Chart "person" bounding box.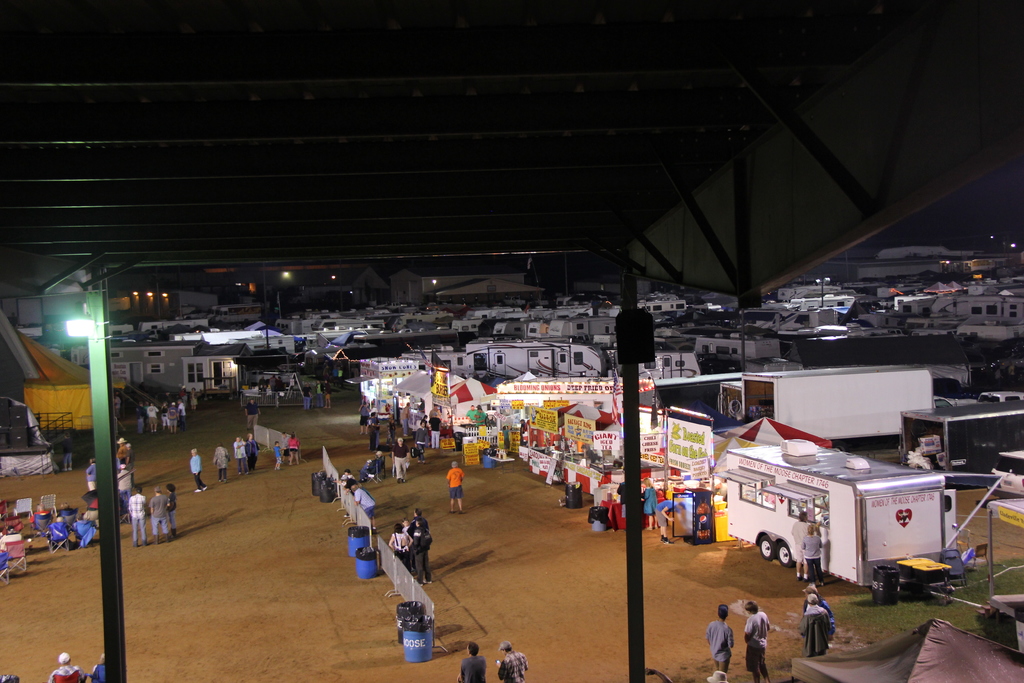
Charted: 145,483,171,543.
